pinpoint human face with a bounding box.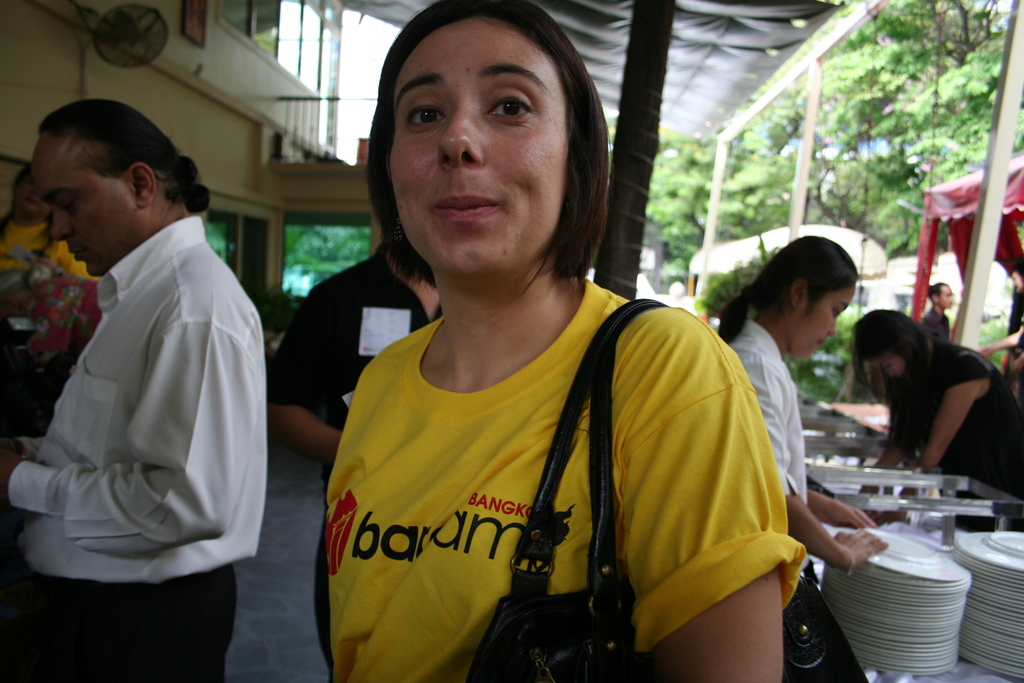
[left=941, top=283, right=955, bottom=315].
